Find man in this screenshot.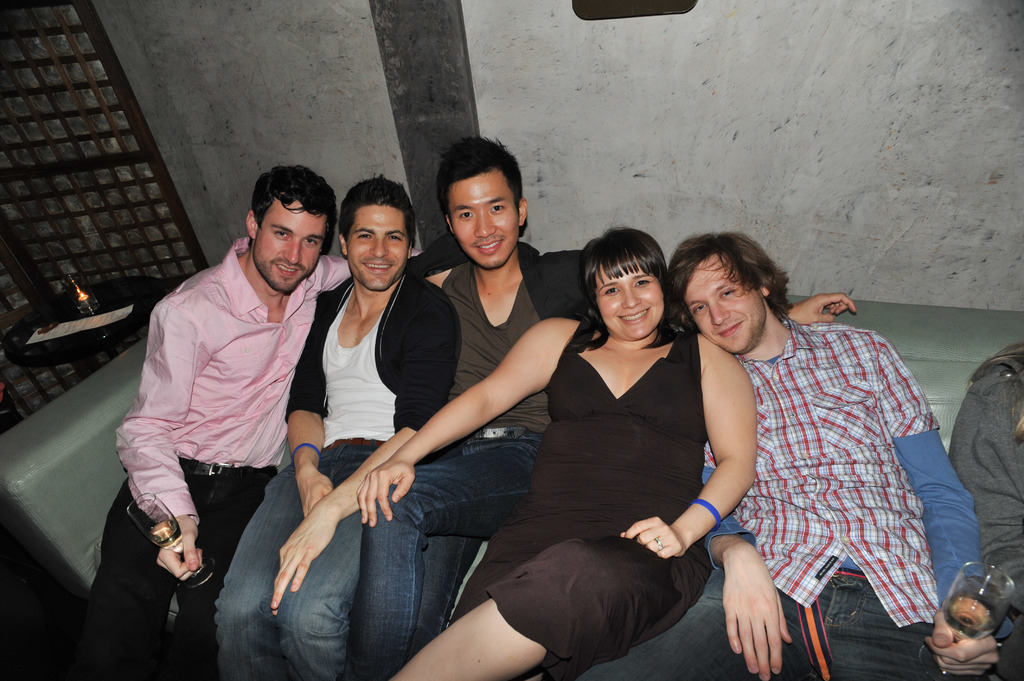
The bounding box for man is [77, 161, 356, 680].
